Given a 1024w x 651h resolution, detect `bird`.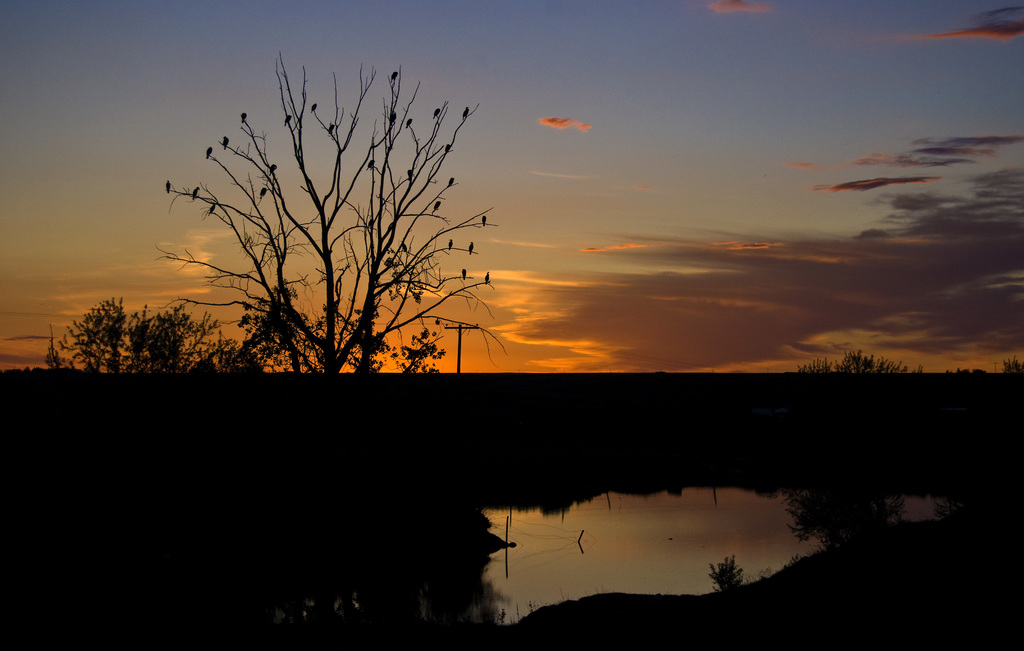
box=[190, 184, 202, 202].
